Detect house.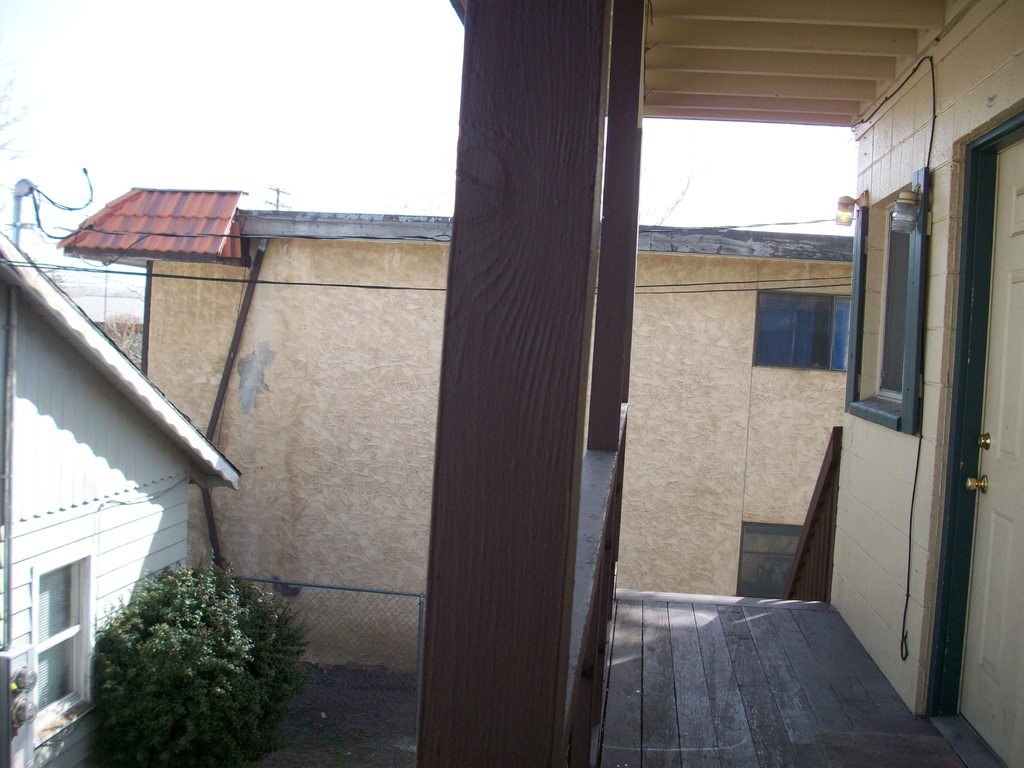
Detected at [x1=412, y1=0, x2=1023, y2=767].
